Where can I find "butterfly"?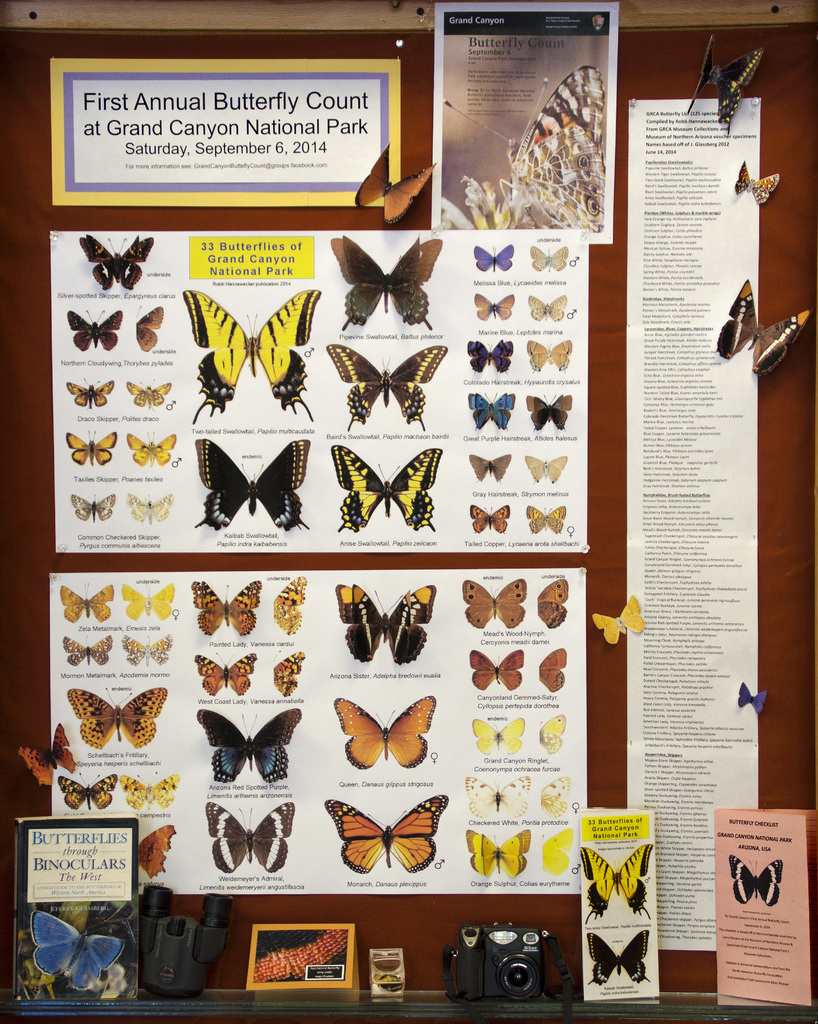
You can find it at x1=527, y1=393, x2=570, y2=426.
